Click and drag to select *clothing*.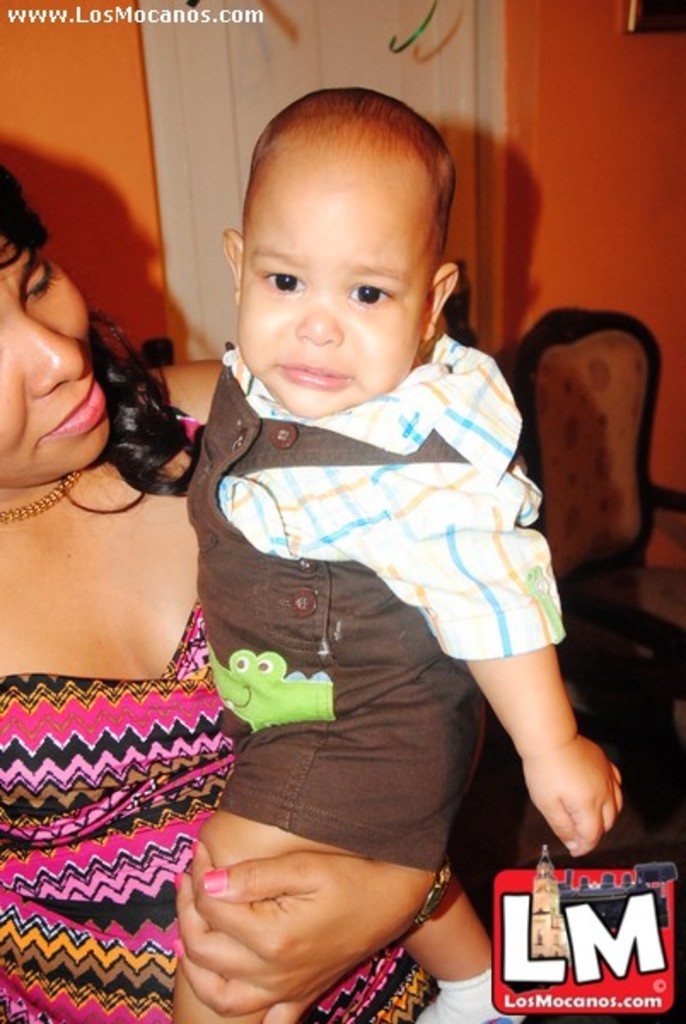
Selection: 0, 592, 432, 1022.
